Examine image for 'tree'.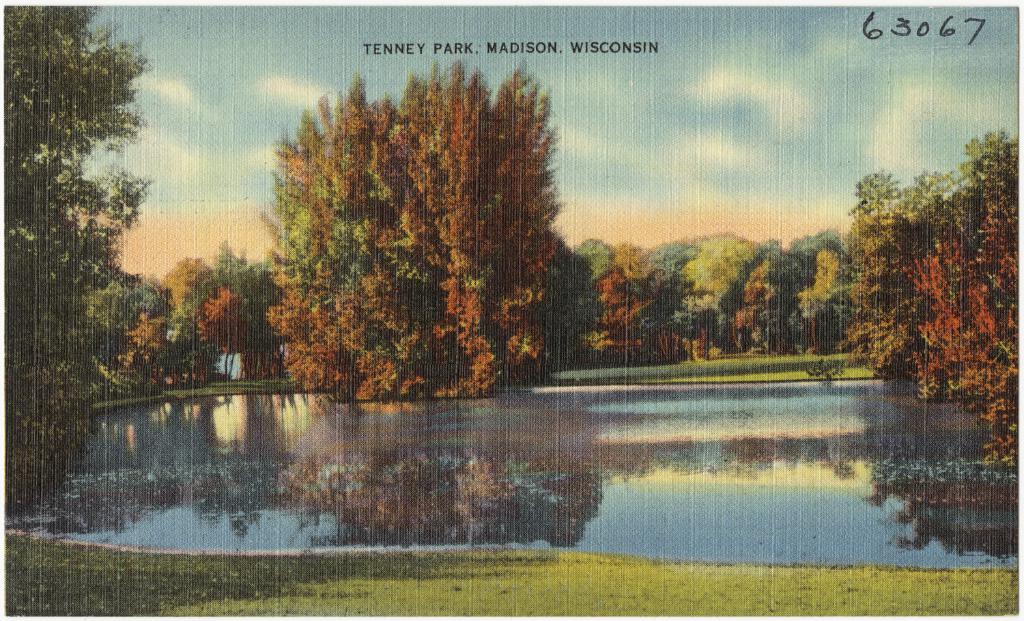
Examination result: (left=595, top=244, right=666, bottom=358).
